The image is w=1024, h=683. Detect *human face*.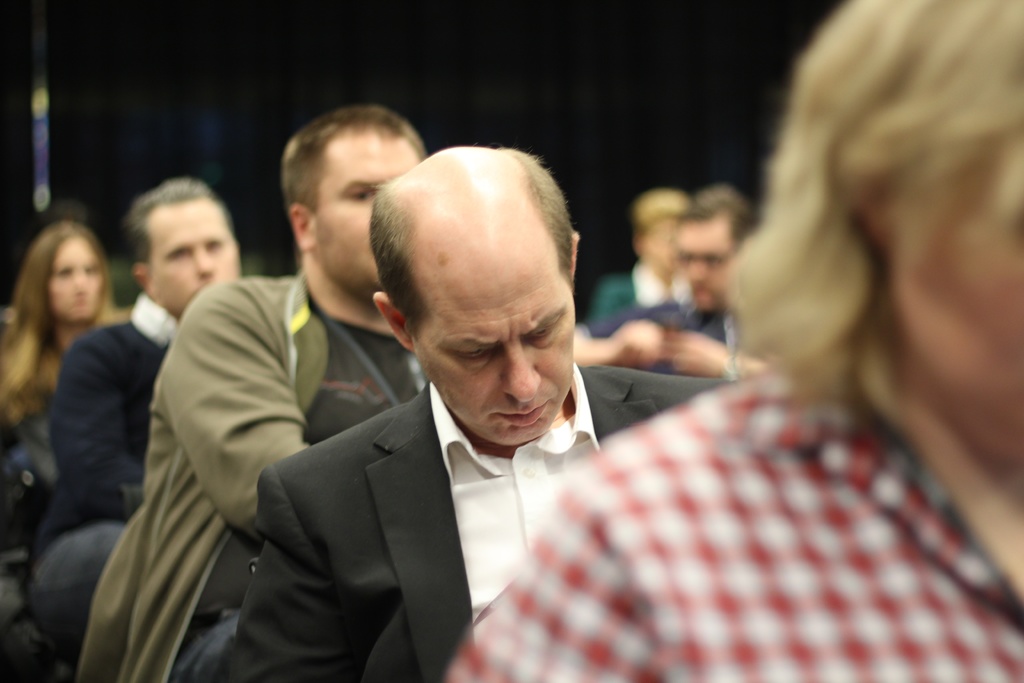
Detection: pyautogui.locateOnScreen(317, 126, 417, 297).
